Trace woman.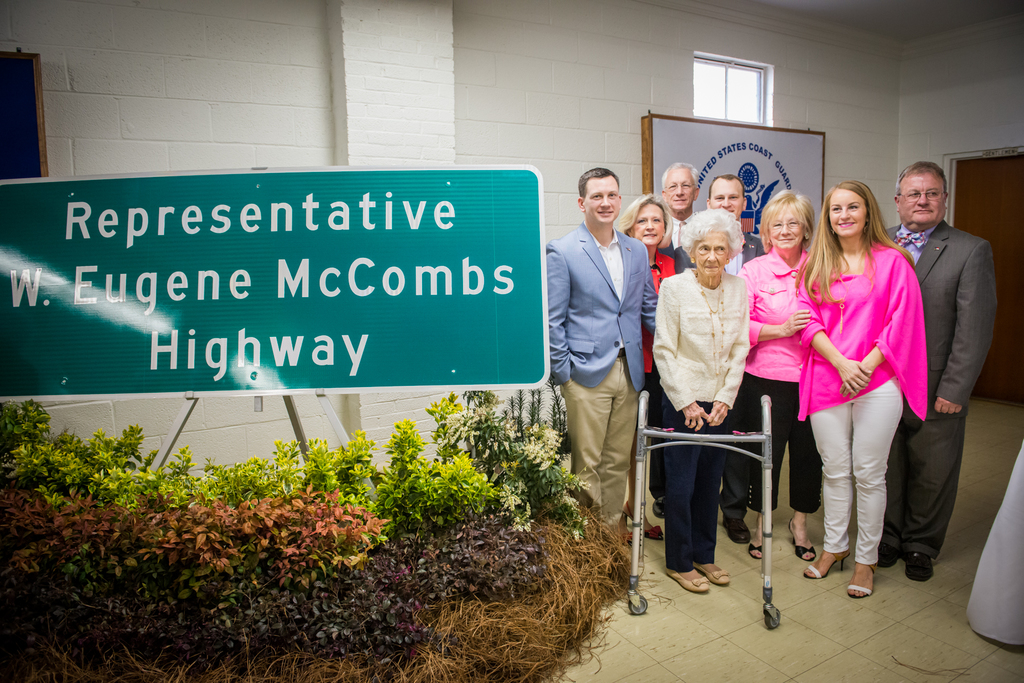
Traced to [793, 179, 929, 598].
